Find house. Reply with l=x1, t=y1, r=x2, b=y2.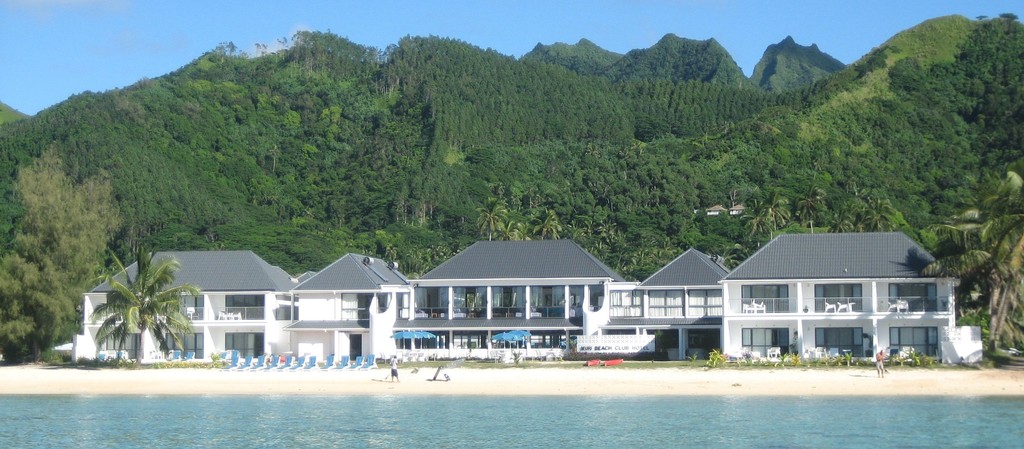
l=700, t=216, r=970, b=363.
